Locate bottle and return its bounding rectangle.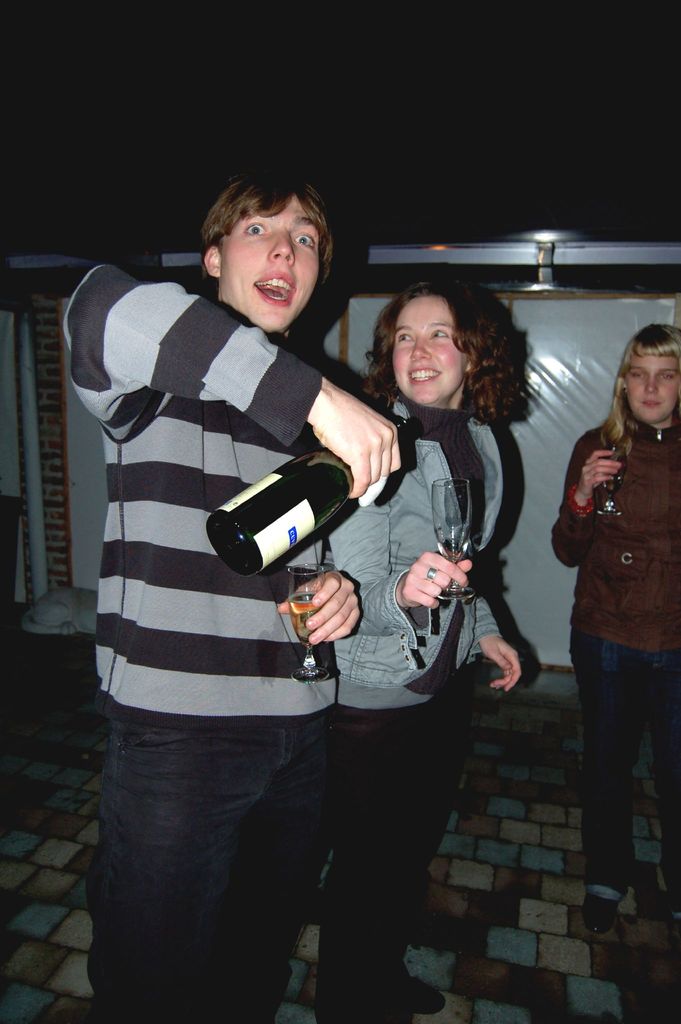
x1=203, y1=413, x2=413, y2=583.
